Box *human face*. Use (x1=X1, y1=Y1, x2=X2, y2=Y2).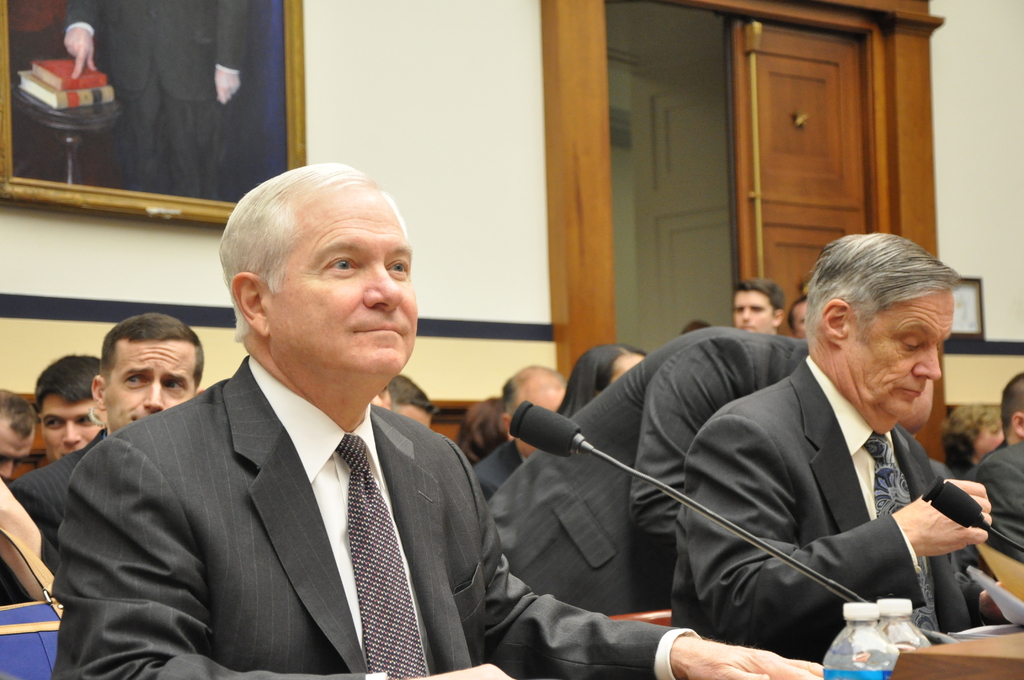
(x1=102, y1=338, x2=201, y2=426).
